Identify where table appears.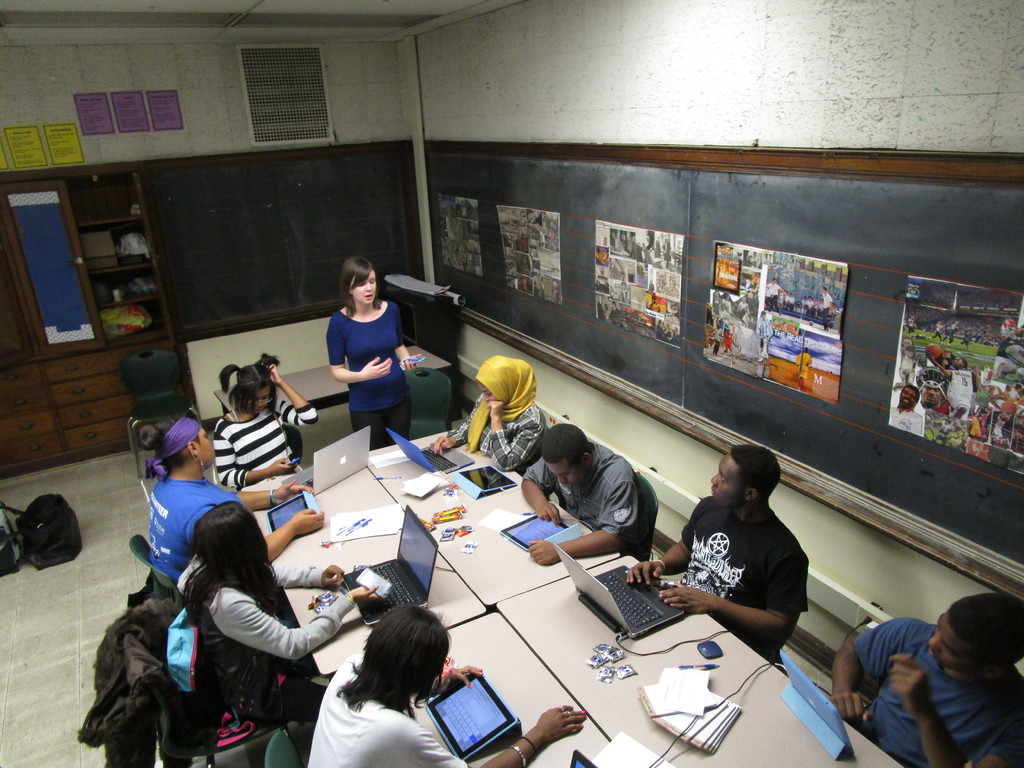
Appears at x1=238 y1=459 x2=492 y2=681.
